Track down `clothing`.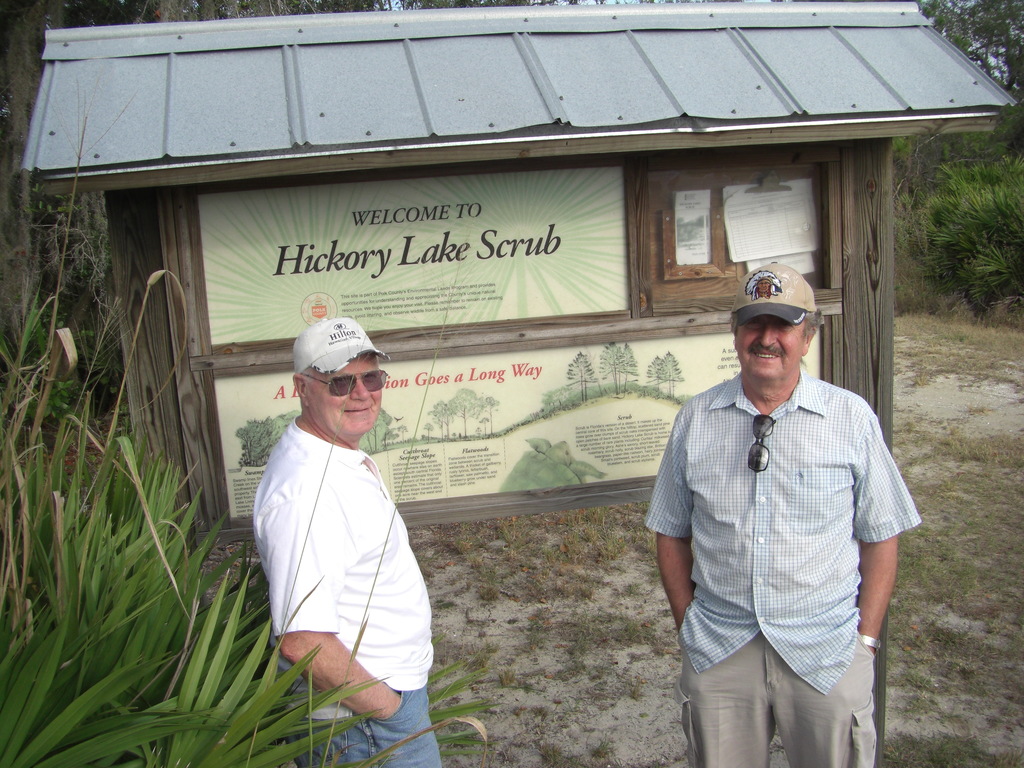
Tracked to bbox=(241, 368, 436, 721).
